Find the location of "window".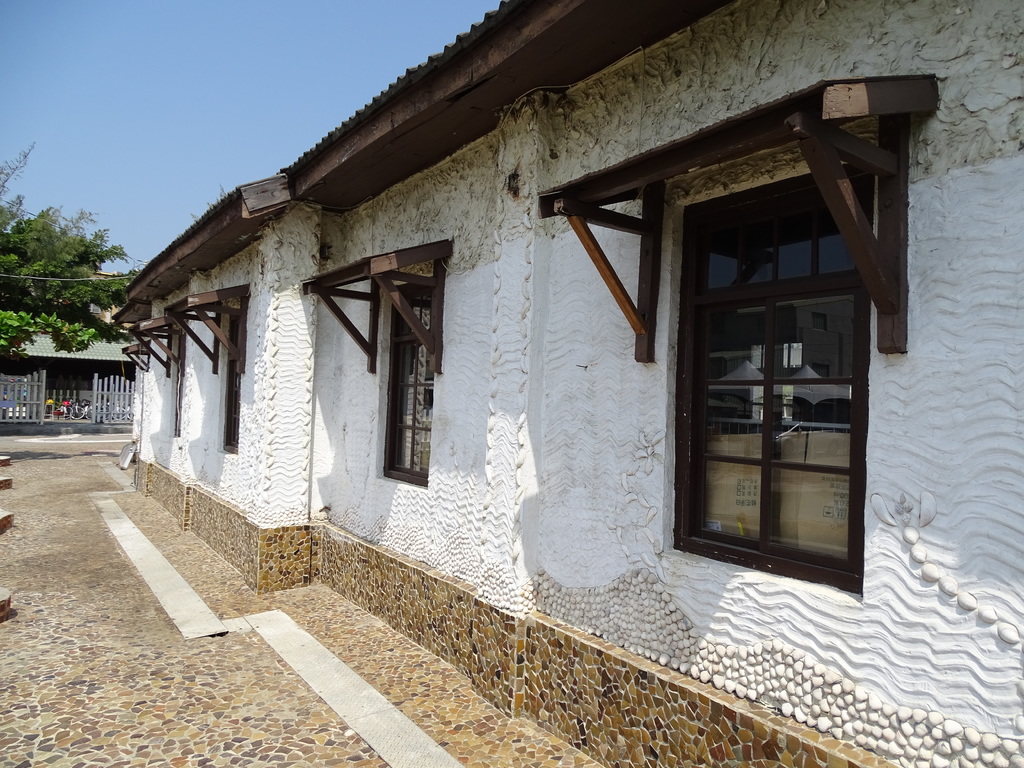
Location: 221, 311, 244, 455.
